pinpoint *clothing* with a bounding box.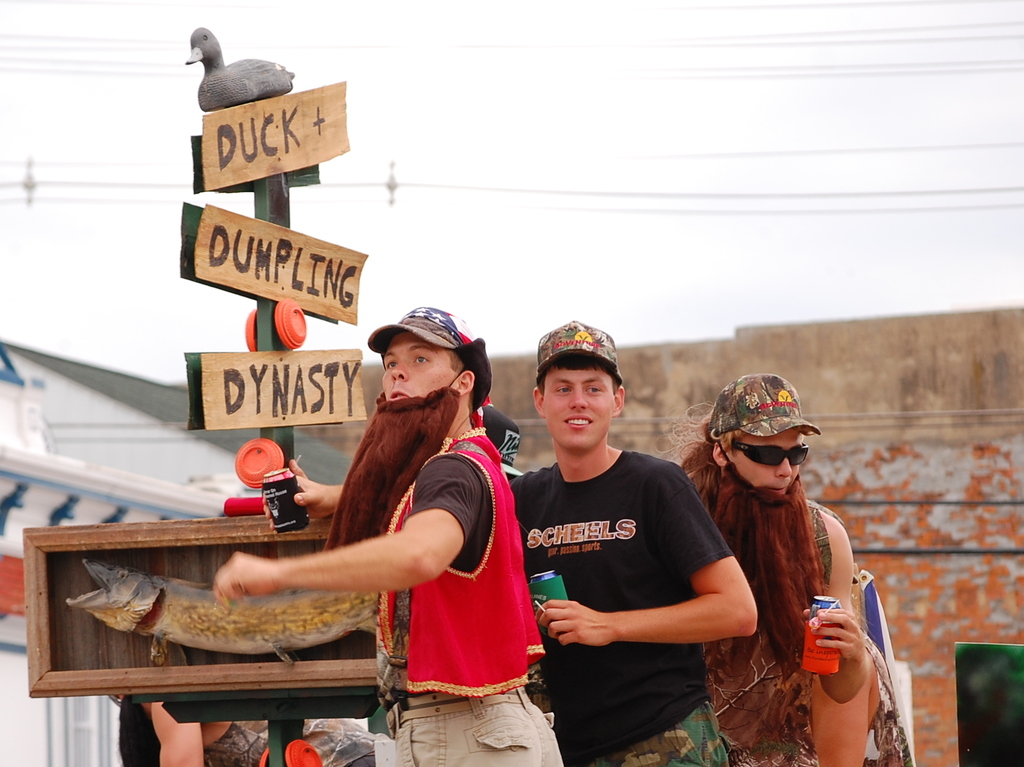
BBox(704, 503, 833, 766).
